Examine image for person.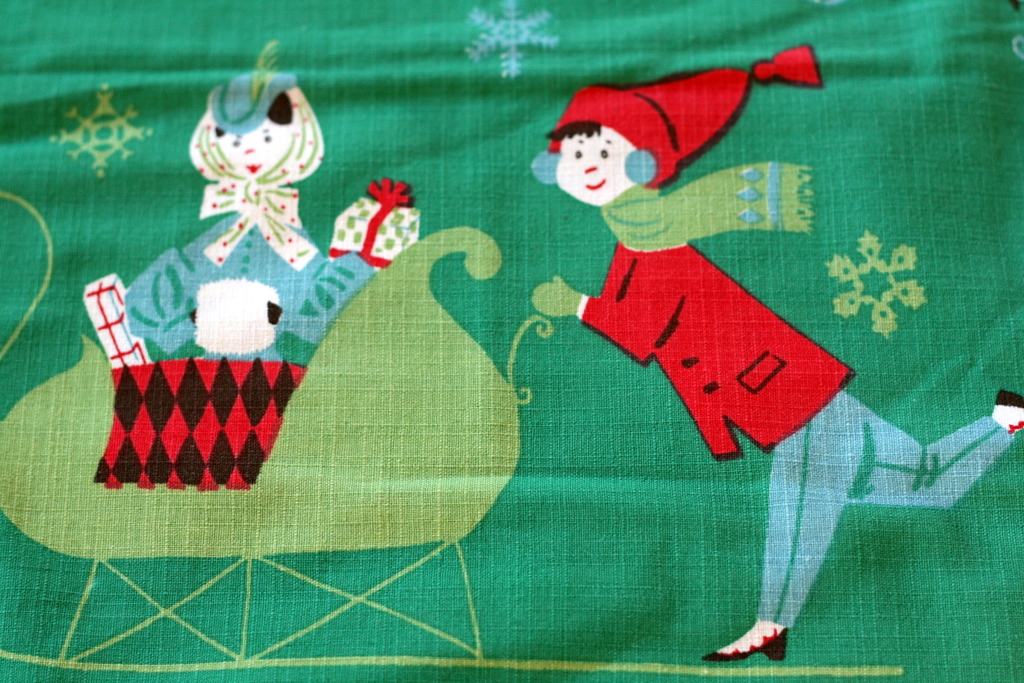
Examination result: Rect(532, 43, 1023, 662).
